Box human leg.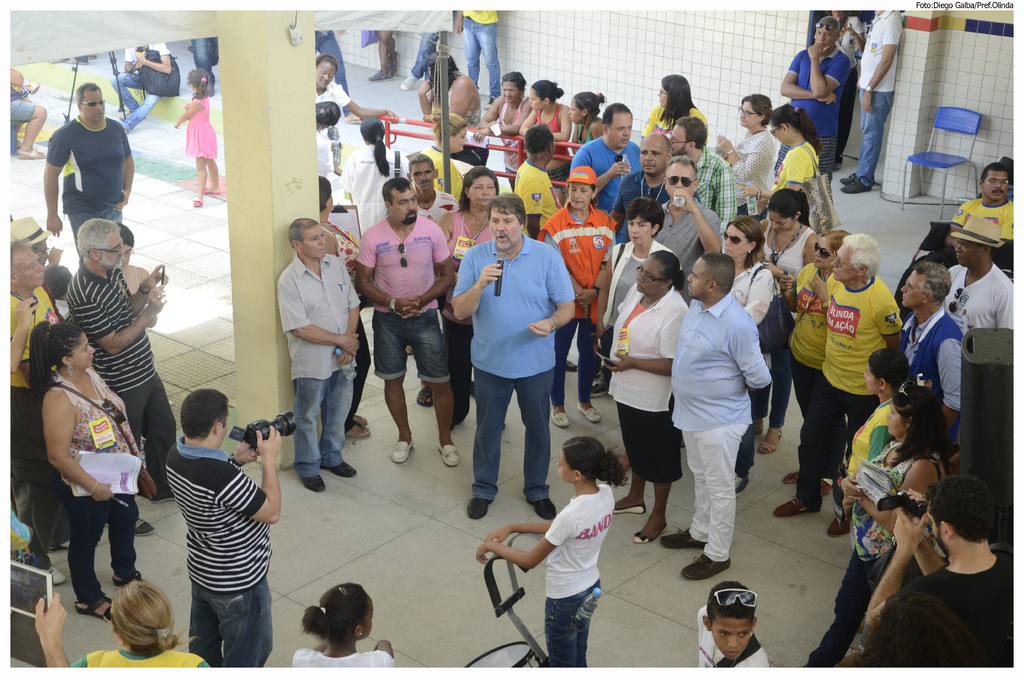
(836, 397, 879, 536).
